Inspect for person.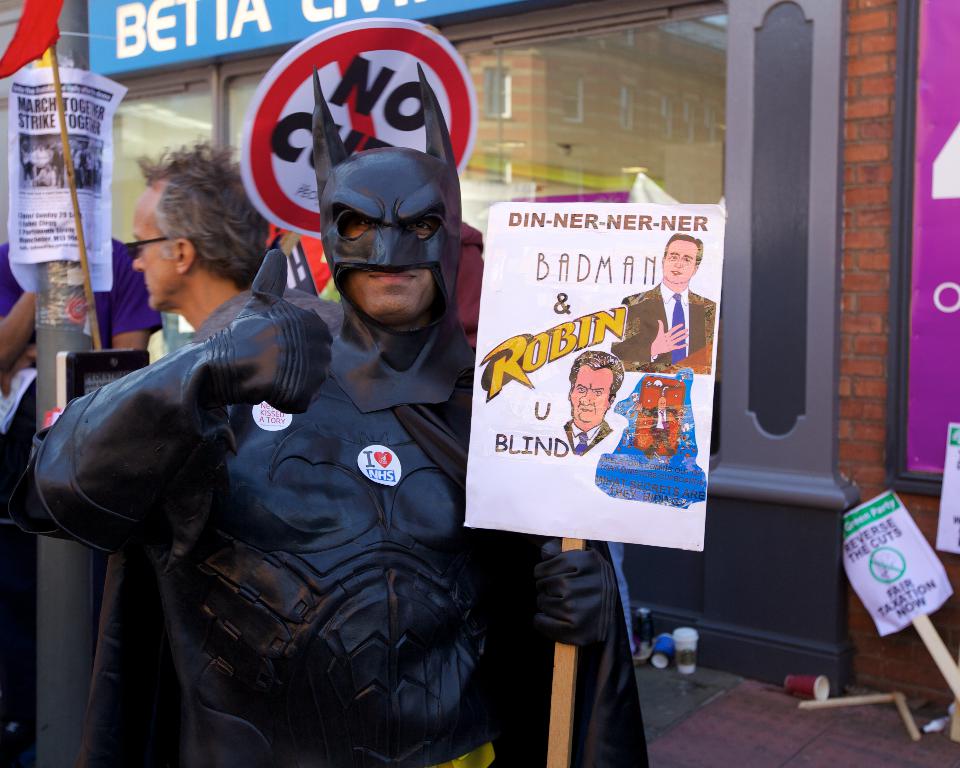
Inspection: (x1=566, y1=352, x2=620, y2=454).
